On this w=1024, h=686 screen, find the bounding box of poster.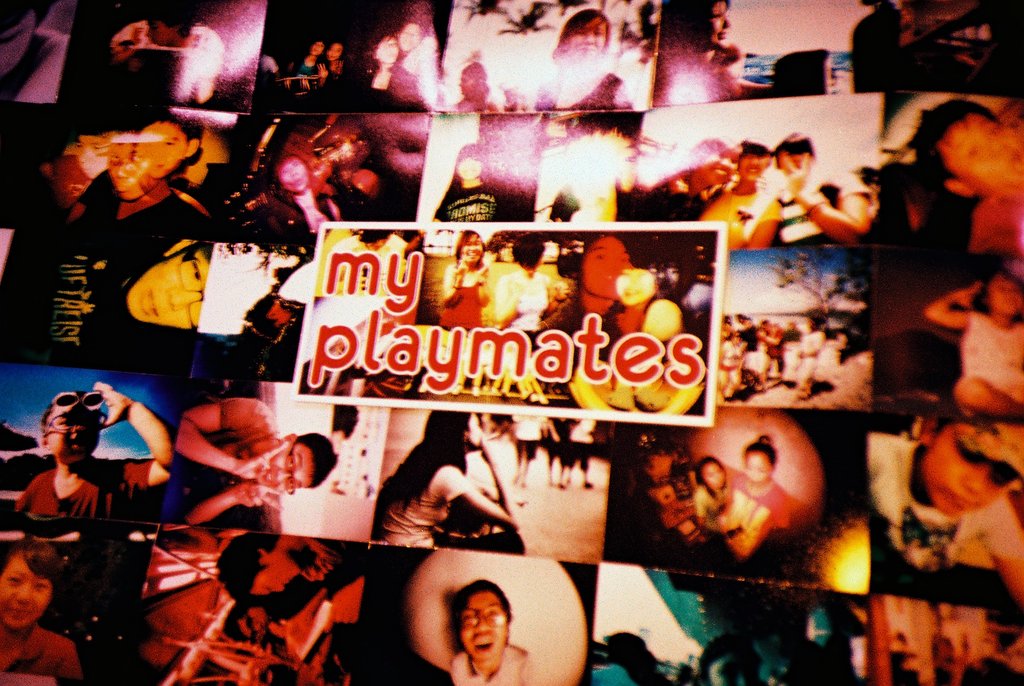
Bounding box: pyautogui.locateOnScreen(0, 0, 1023, 685).
